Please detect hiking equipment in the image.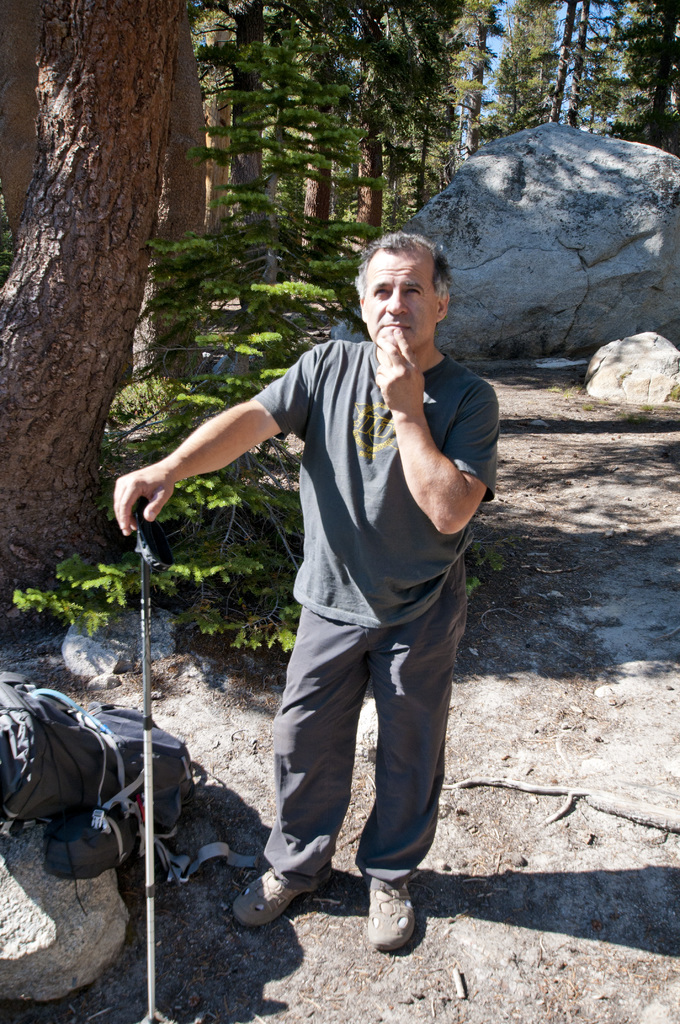
143,499,168,1021.
